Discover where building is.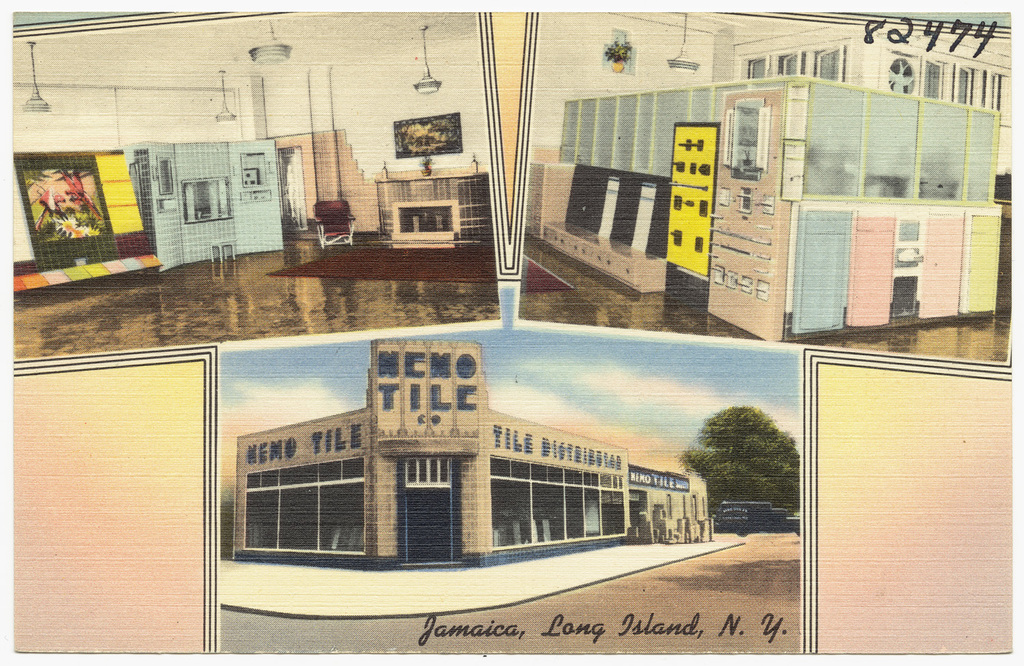
Discovered at box(625, 467, 713, 543).
